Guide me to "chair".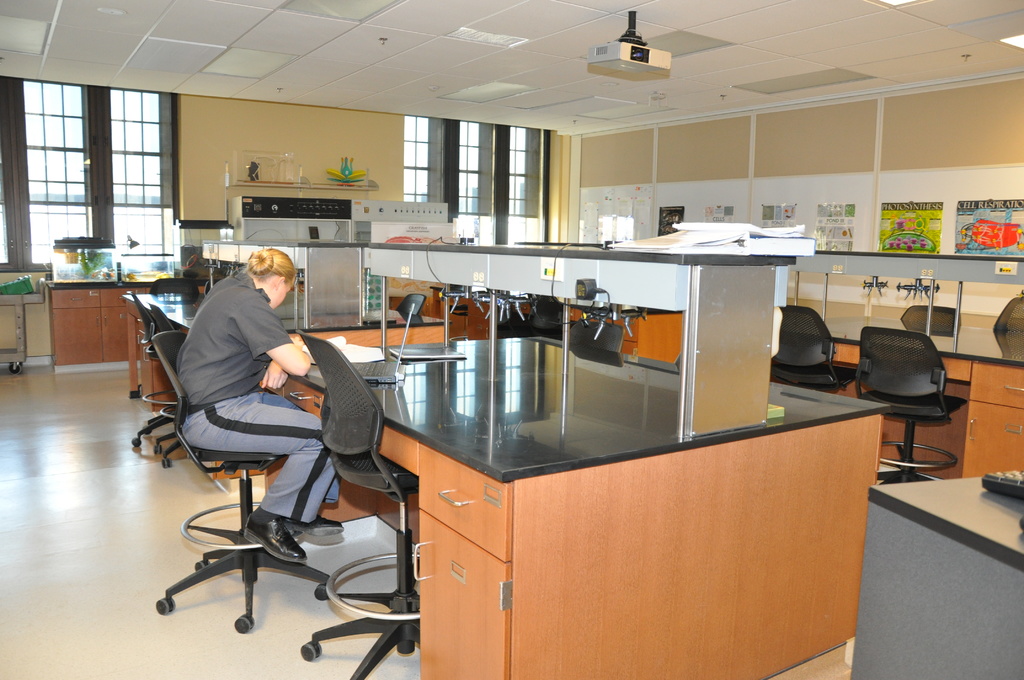
Guidance: region(901, 303, 957, 320).
